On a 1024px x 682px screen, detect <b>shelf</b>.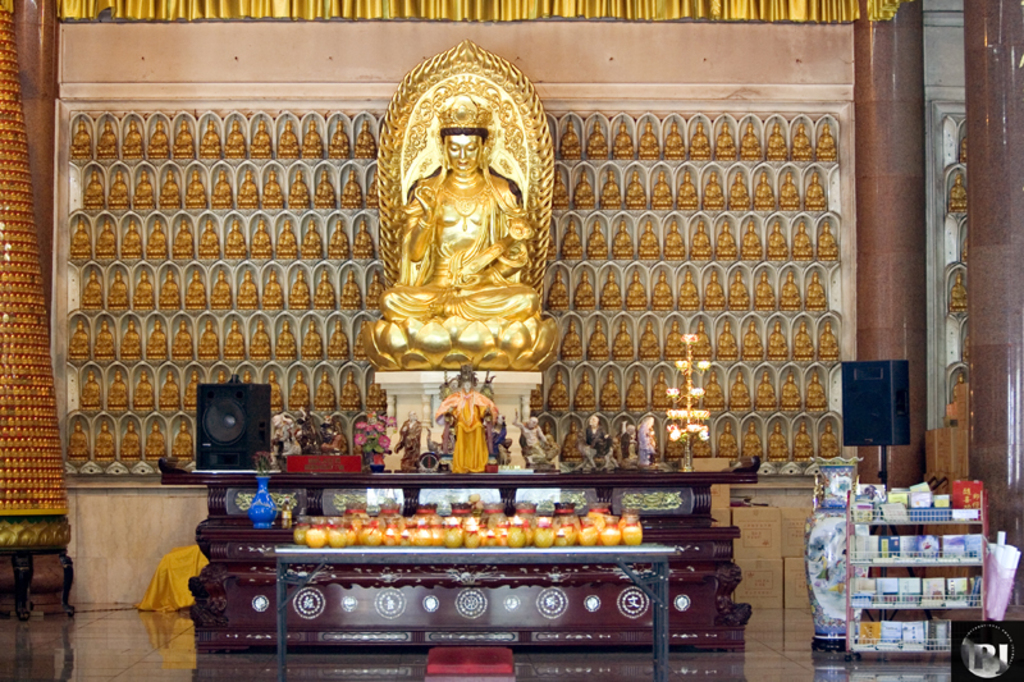
crop(156, 407, 762, 490).
